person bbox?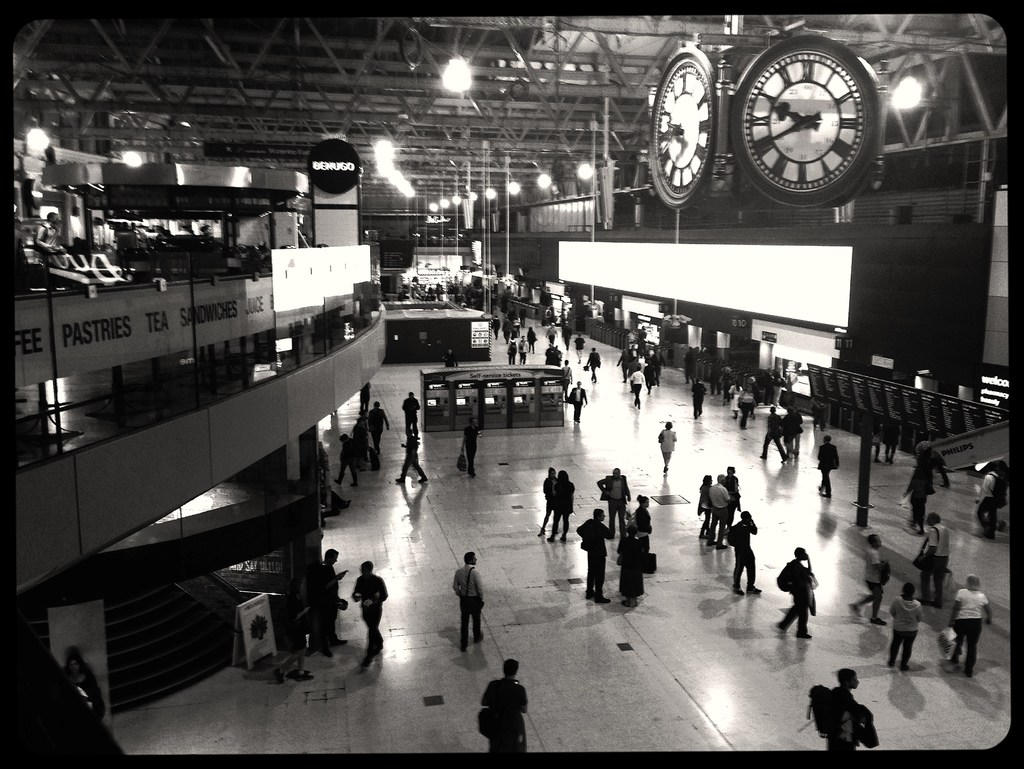
crop(833, 667, 856, 748)
